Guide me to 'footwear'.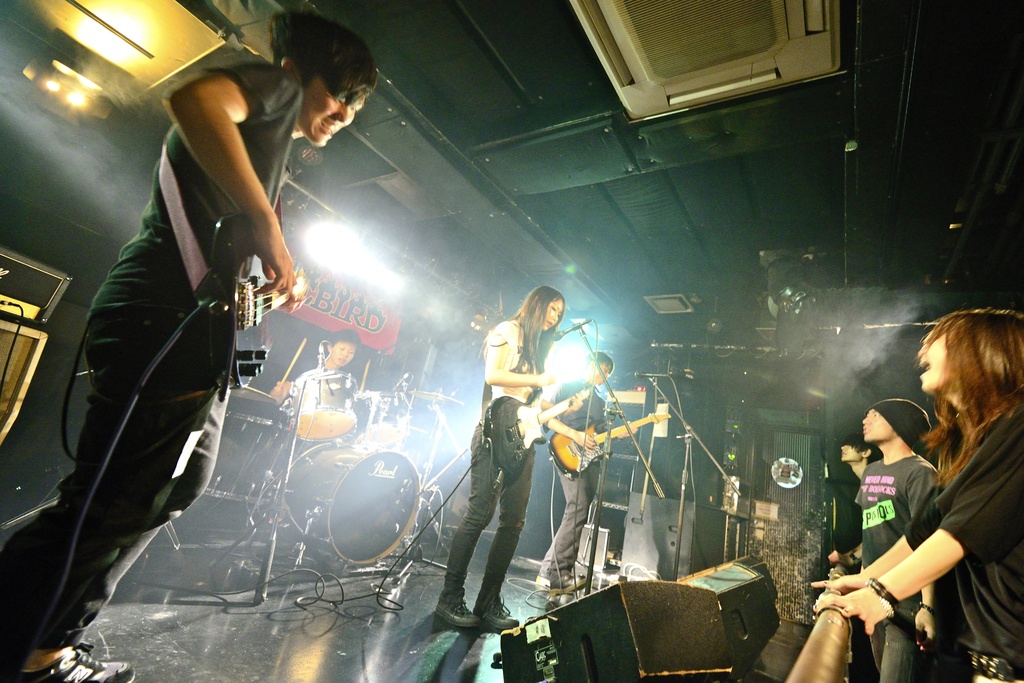
Guidance: BBox(472, 600, 524, 629).
